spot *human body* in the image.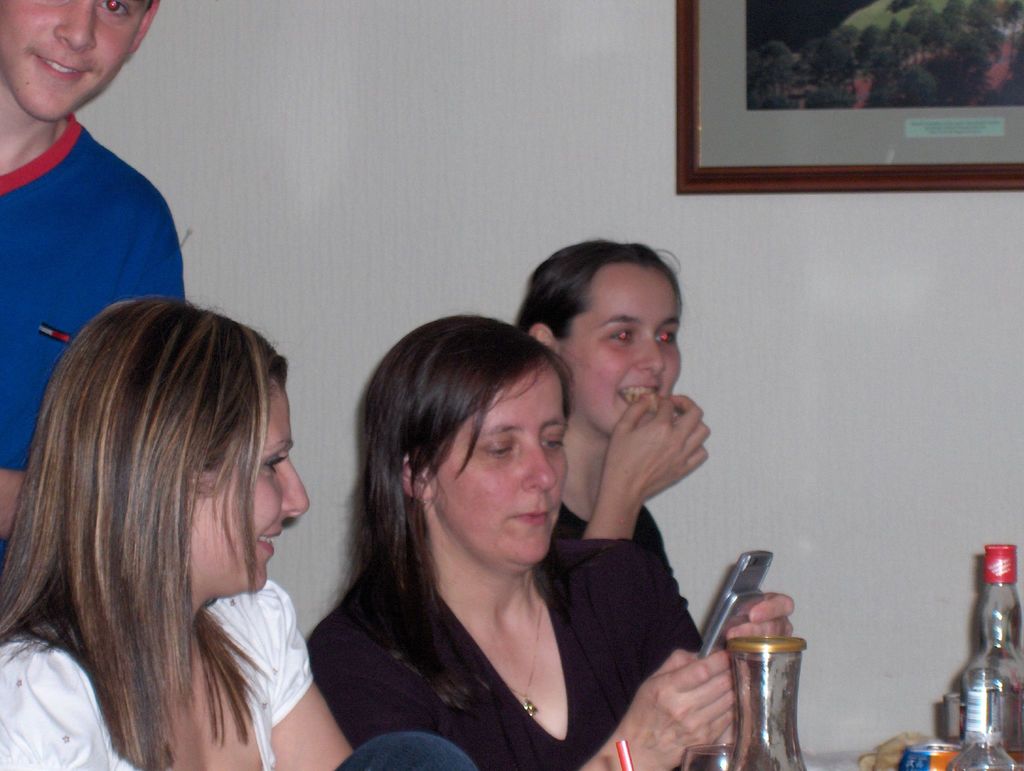
*human body* found at bbox(0, 574, 474, 770).
